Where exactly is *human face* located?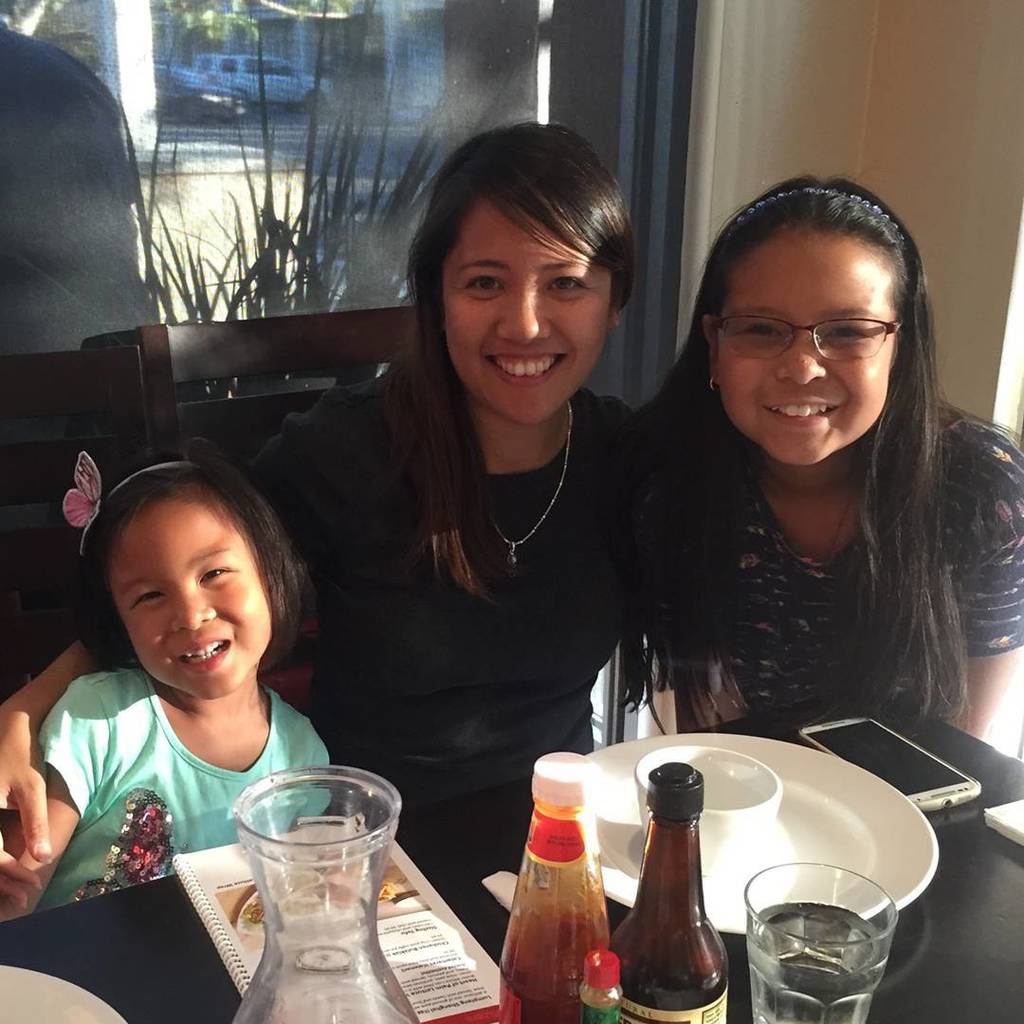
Its bounding box is locate(98, 492, 271, 704).
